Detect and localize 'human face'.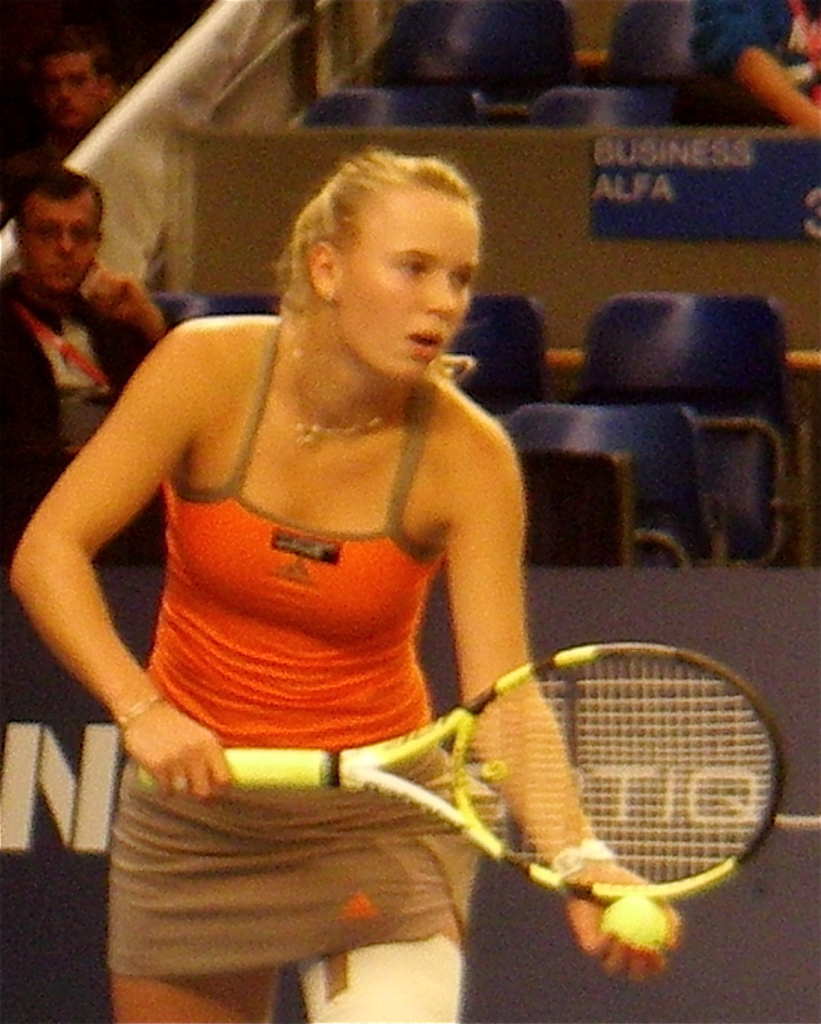
Localized at 47,54,97,125.
